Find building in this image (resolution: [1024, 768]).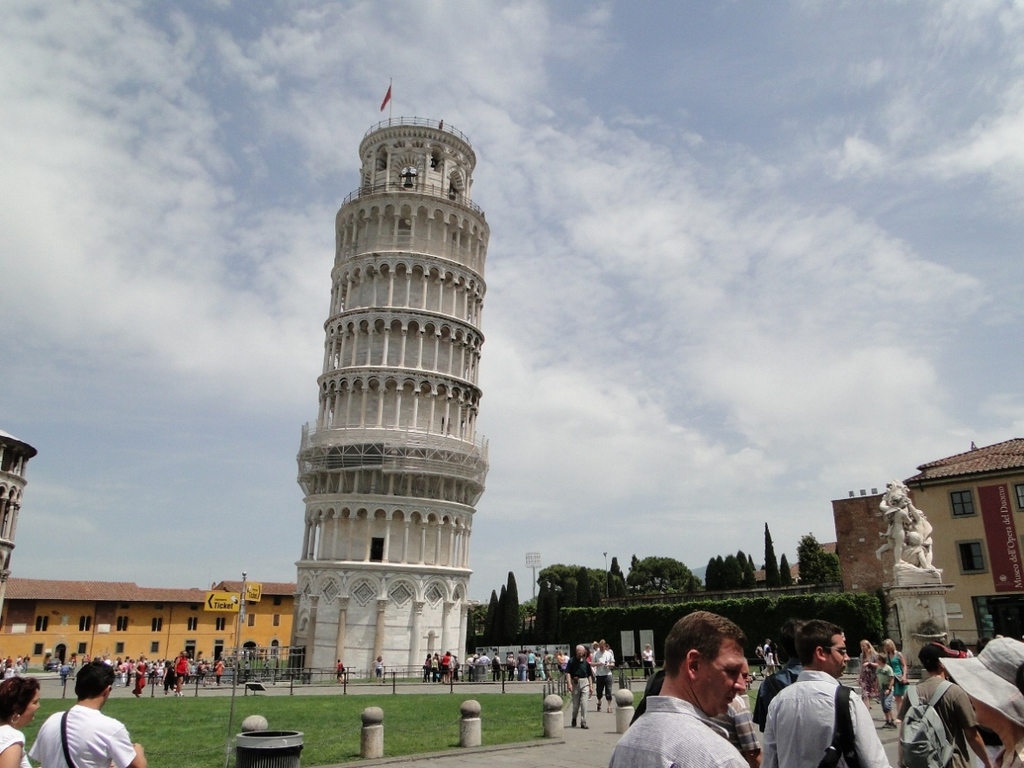
select_region(0, 578, 300, 678).
